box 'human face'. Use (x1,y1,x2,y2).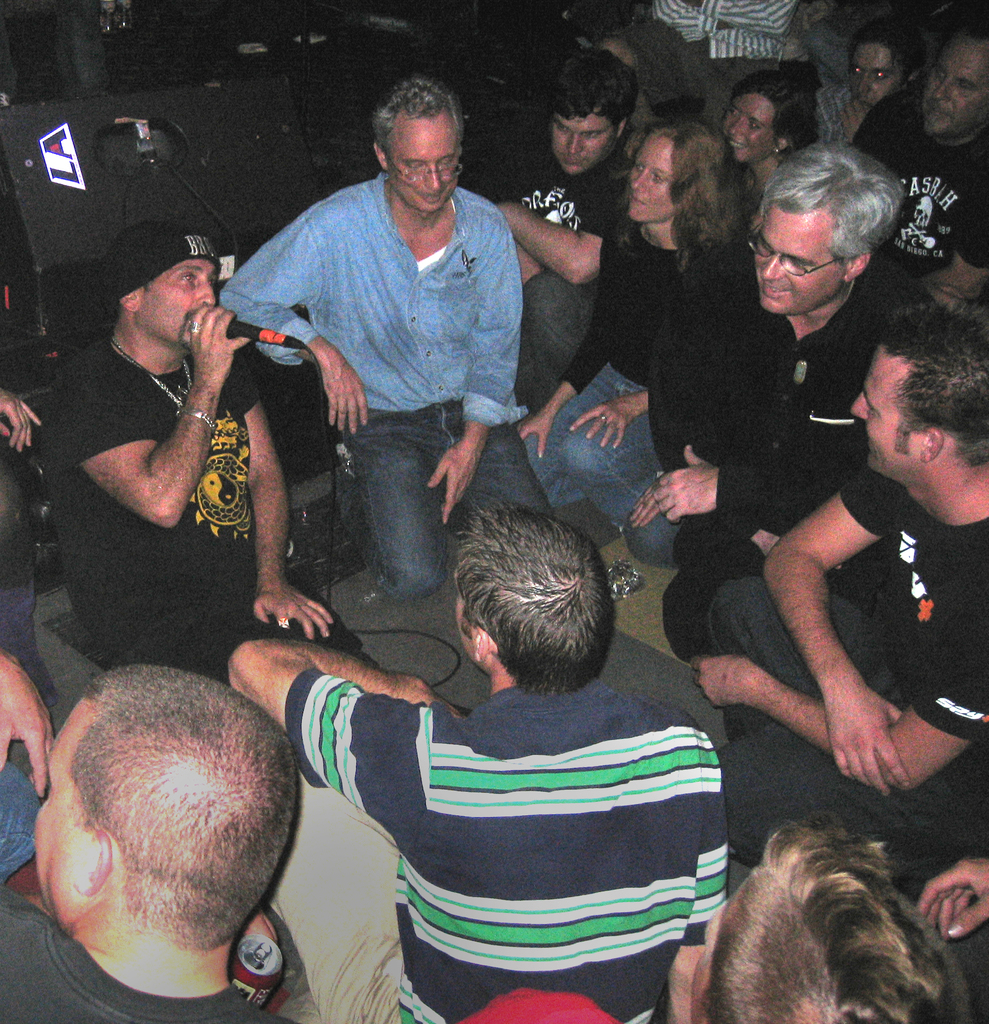
(854,347,911,469).
